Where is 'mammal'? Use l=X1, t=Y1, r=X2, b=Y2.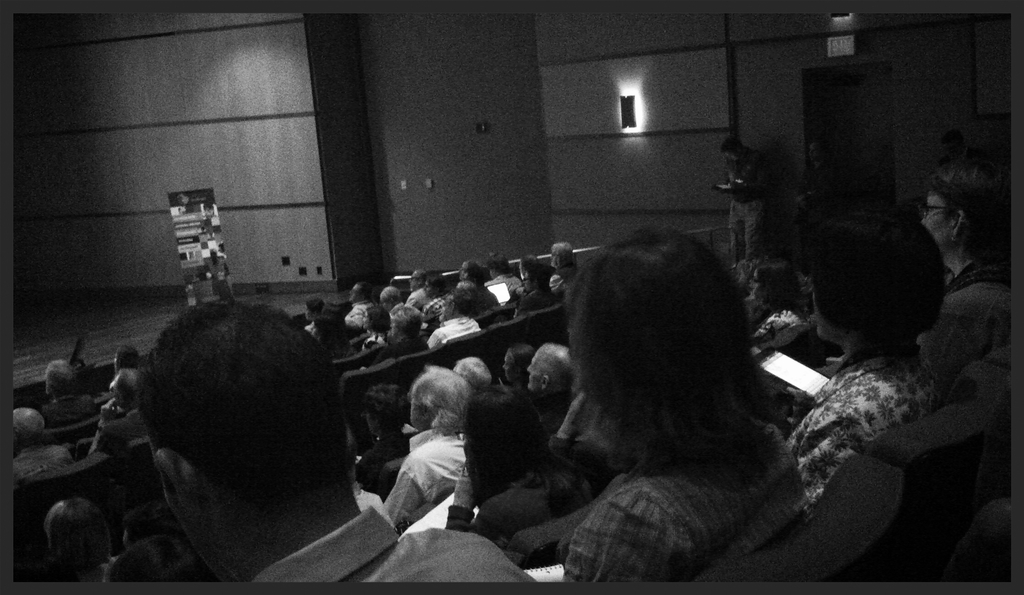
l=136, t=295, r=538, b=583.
